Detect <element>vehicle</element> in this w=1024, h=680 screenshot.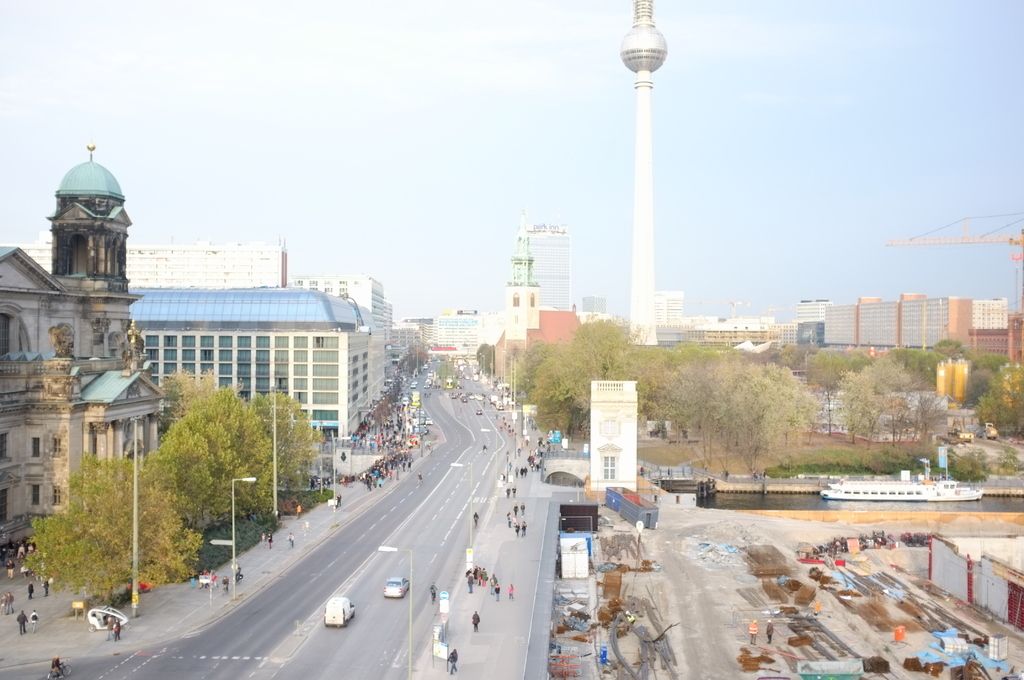
Detection: pyautogui.locateOnScreen(973, 424, 1002, 442).
